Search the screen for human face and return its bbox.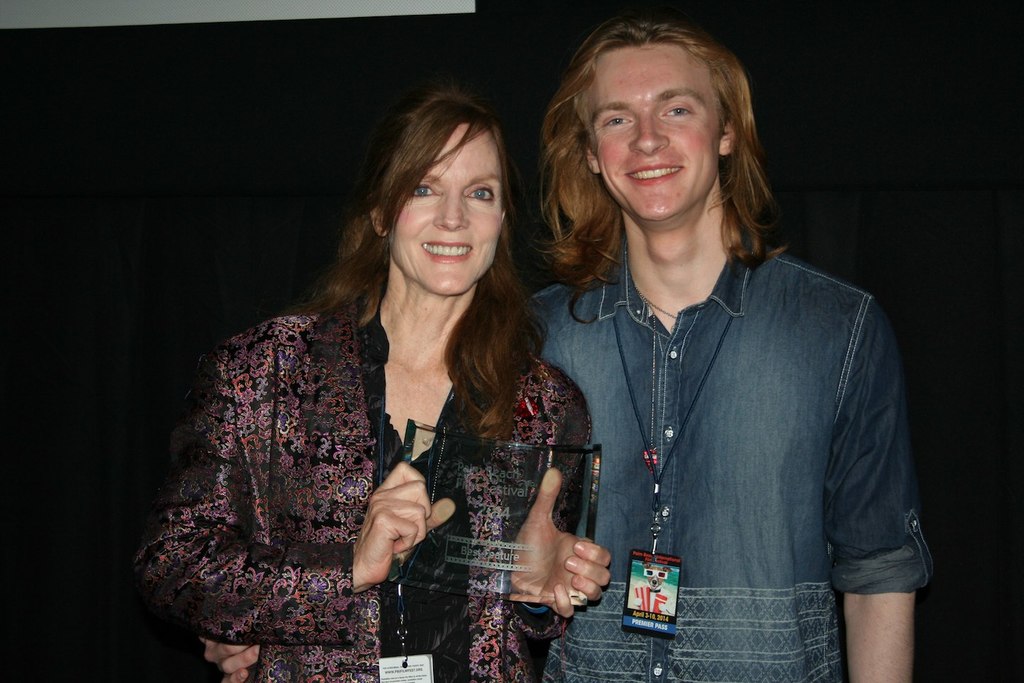
Found: detection(391, 120, 501, 294).
